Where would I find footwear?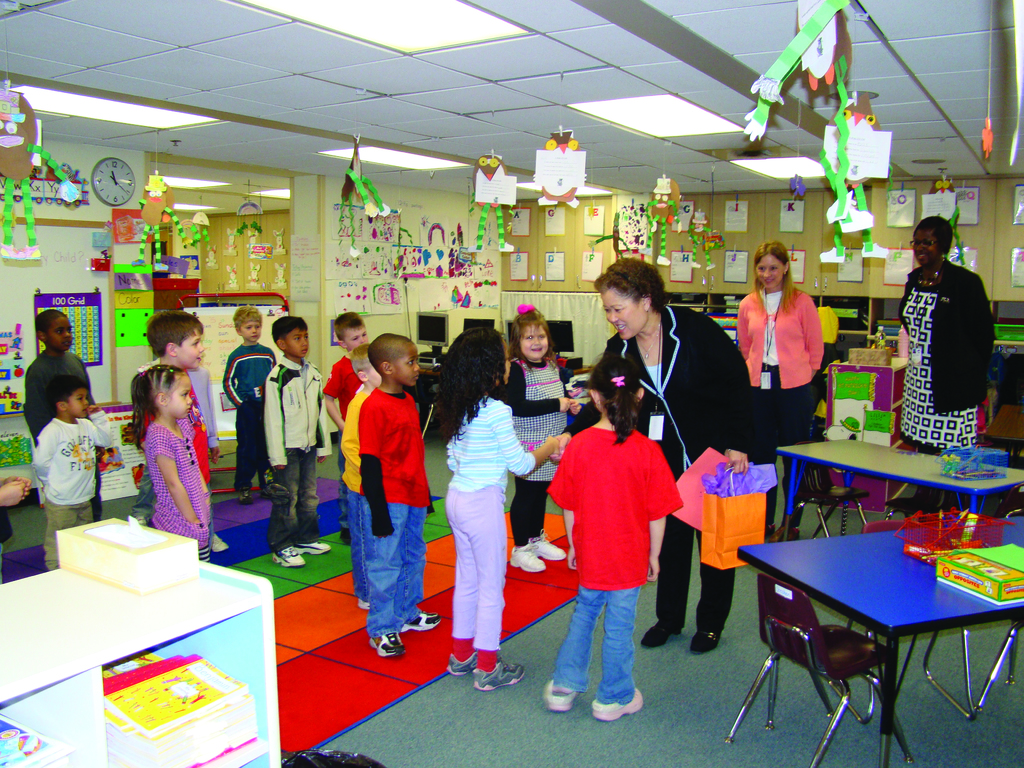
At Rect(273, 540, 305, 569).
